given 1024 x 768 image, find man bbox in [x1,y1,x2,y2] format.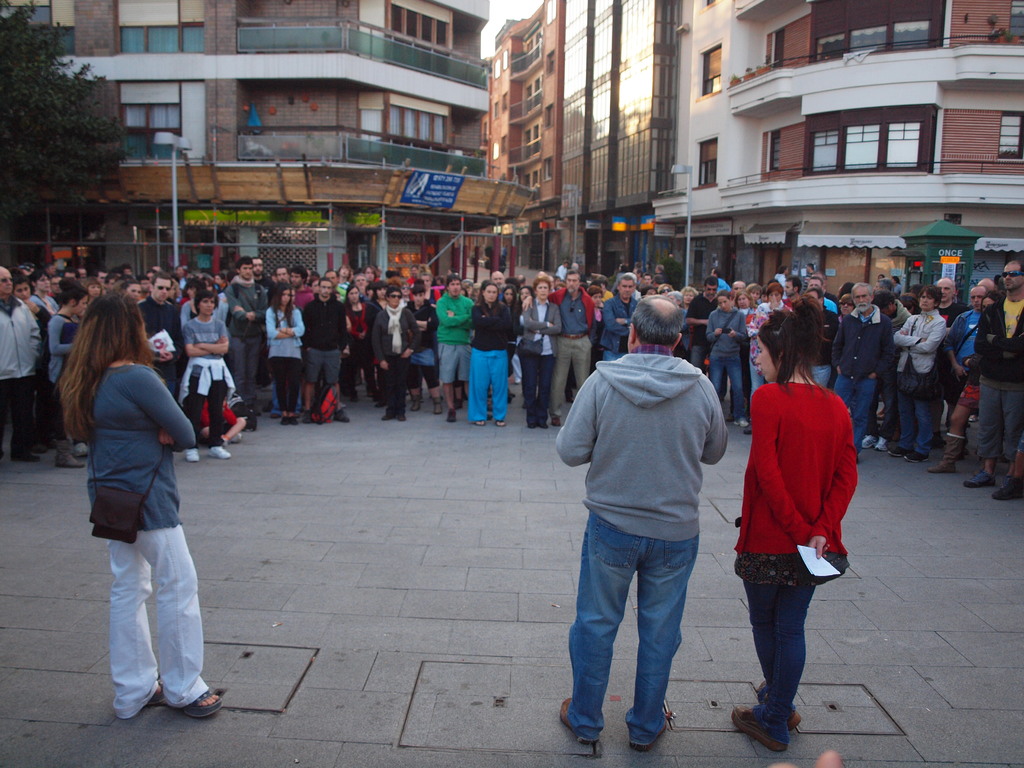
[520,270,596,433].
